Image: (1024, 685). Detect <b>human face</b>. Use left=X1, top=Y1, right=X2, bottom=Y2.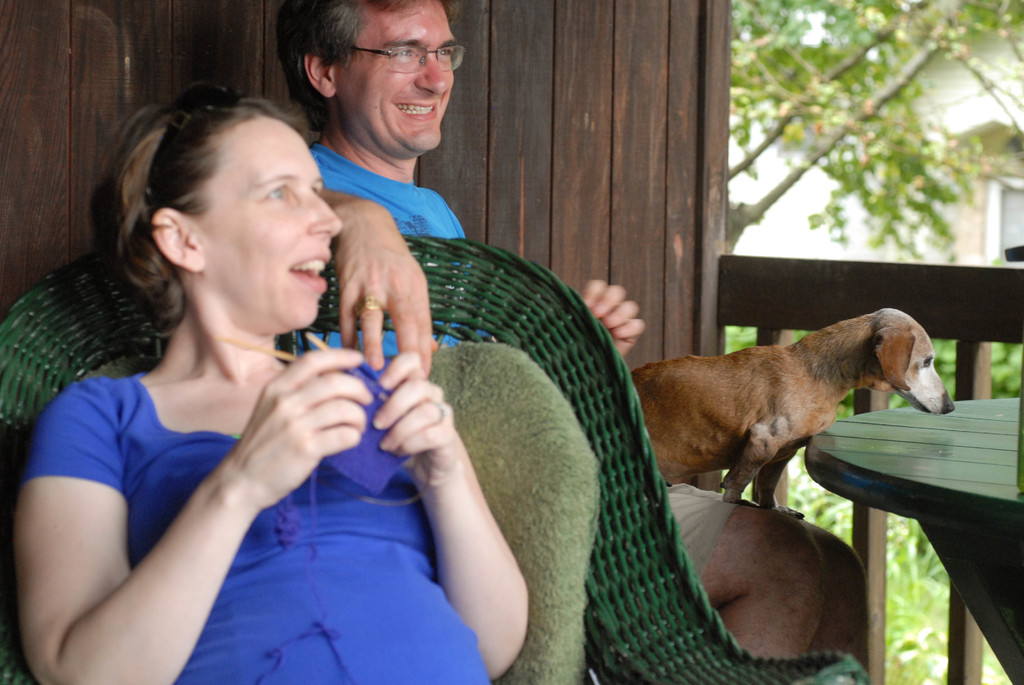
left=204, top=128, right=343, bottom=327.
